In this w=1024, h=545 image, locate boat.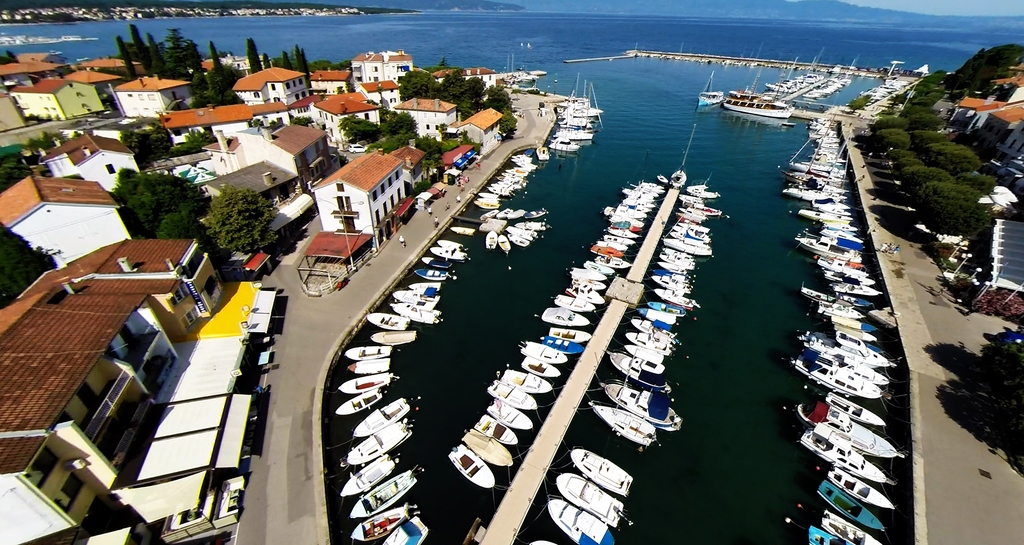
Bounding box: <bbox>370, 313, 409, 327</bbox>.
